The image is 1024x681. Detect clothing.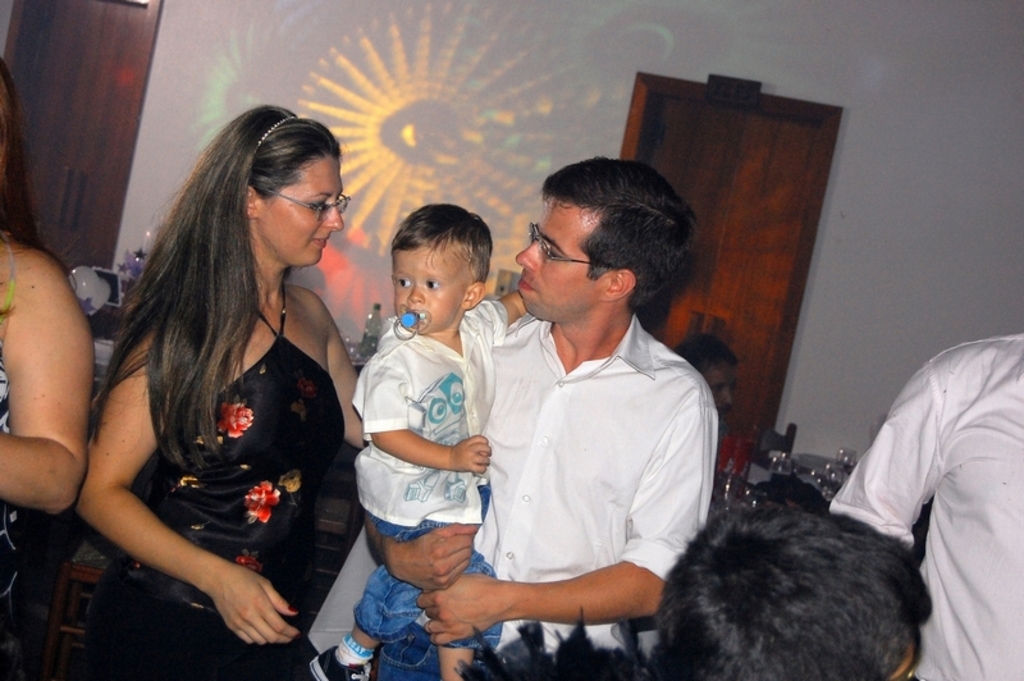
Detection: detection(355, 310, 502, 653).
